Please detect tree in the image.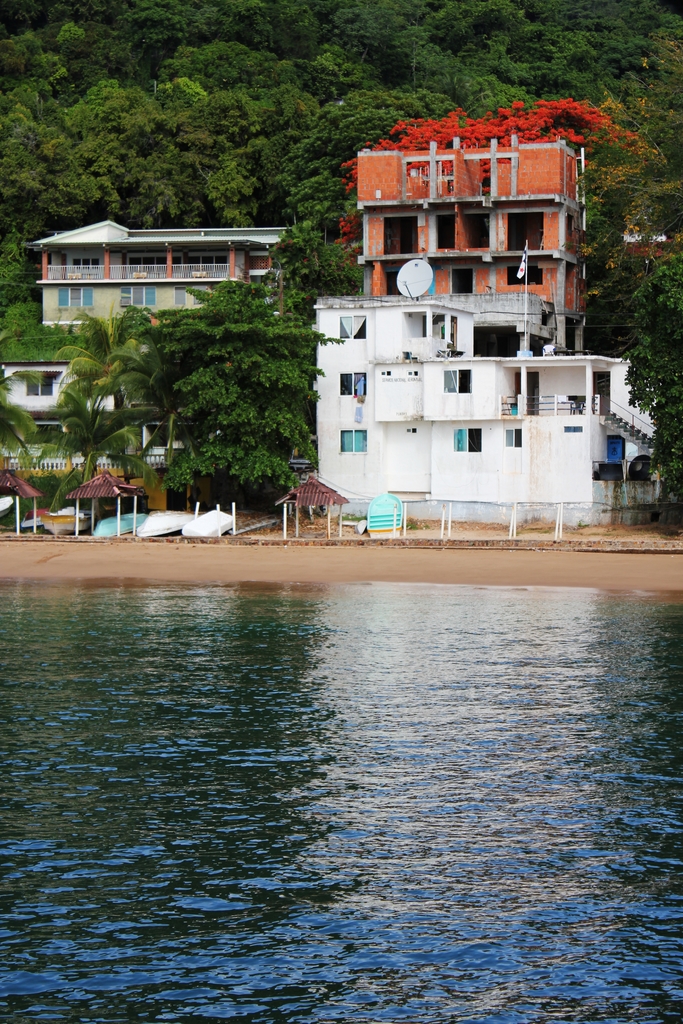
<region>270, 229, 382, 304</region>.
